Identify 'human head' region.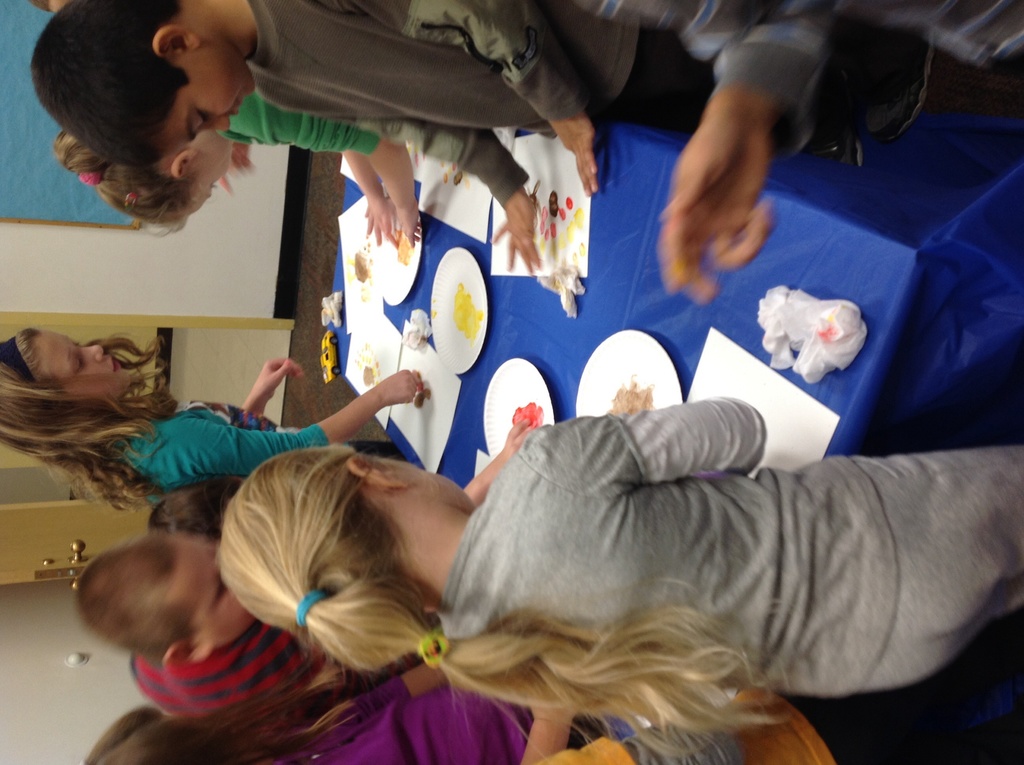
Region: (29,0,254,167).
